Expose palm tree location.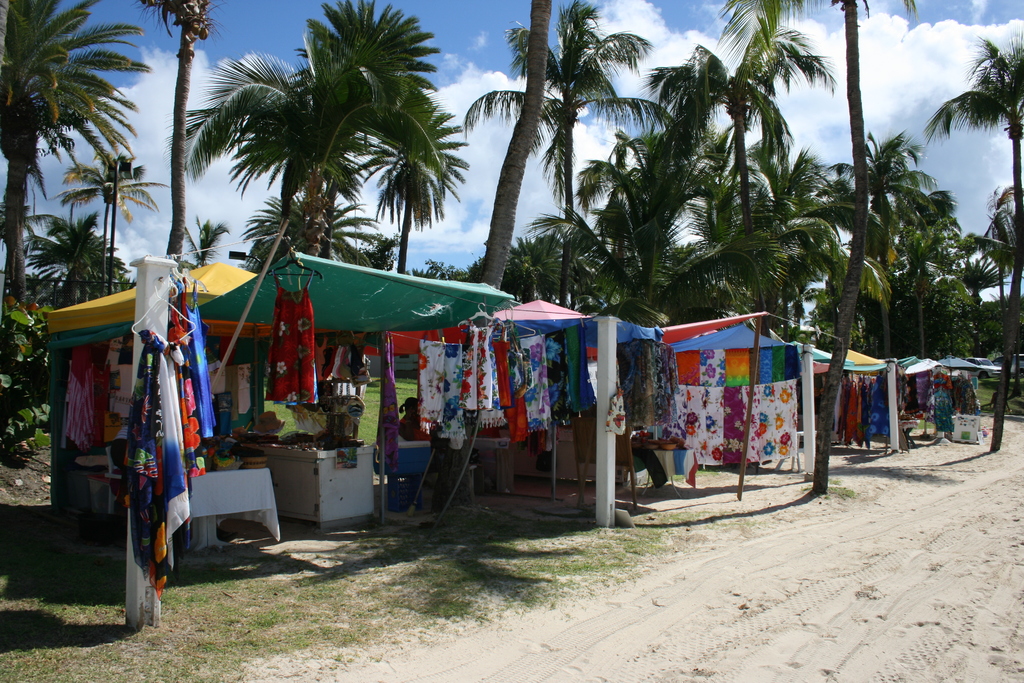
Exposed at (left=587, top=134, right=668, bottom=335).
